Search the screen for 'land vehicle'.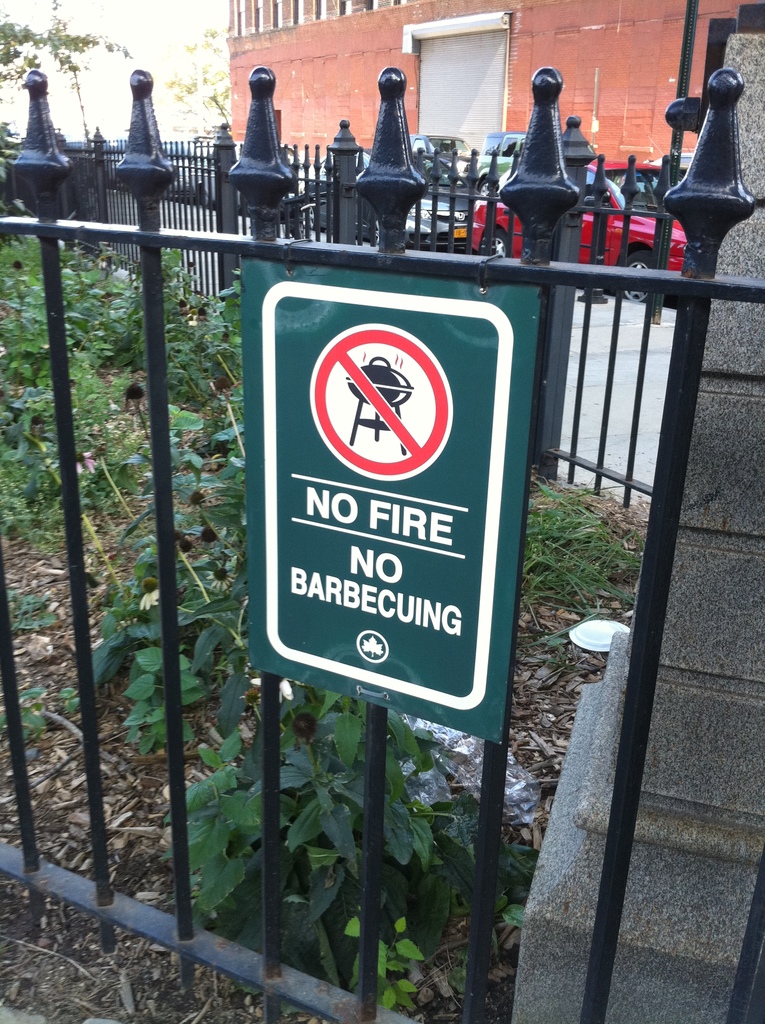
Found at bbox=[310, 148, 471, 253].
